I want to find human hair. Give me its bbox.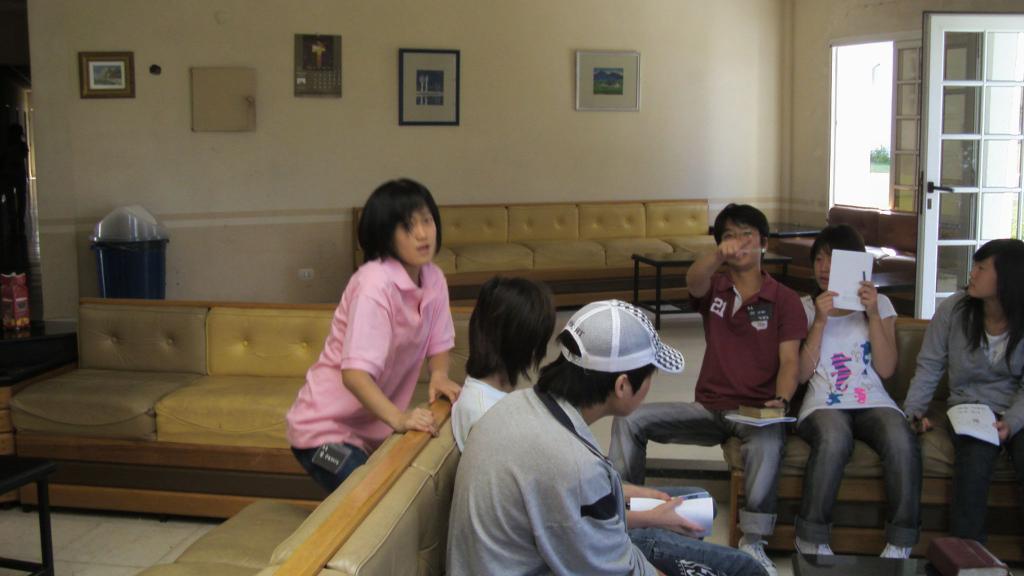
[x1=462, y1=273, x2=555, y2=387].
